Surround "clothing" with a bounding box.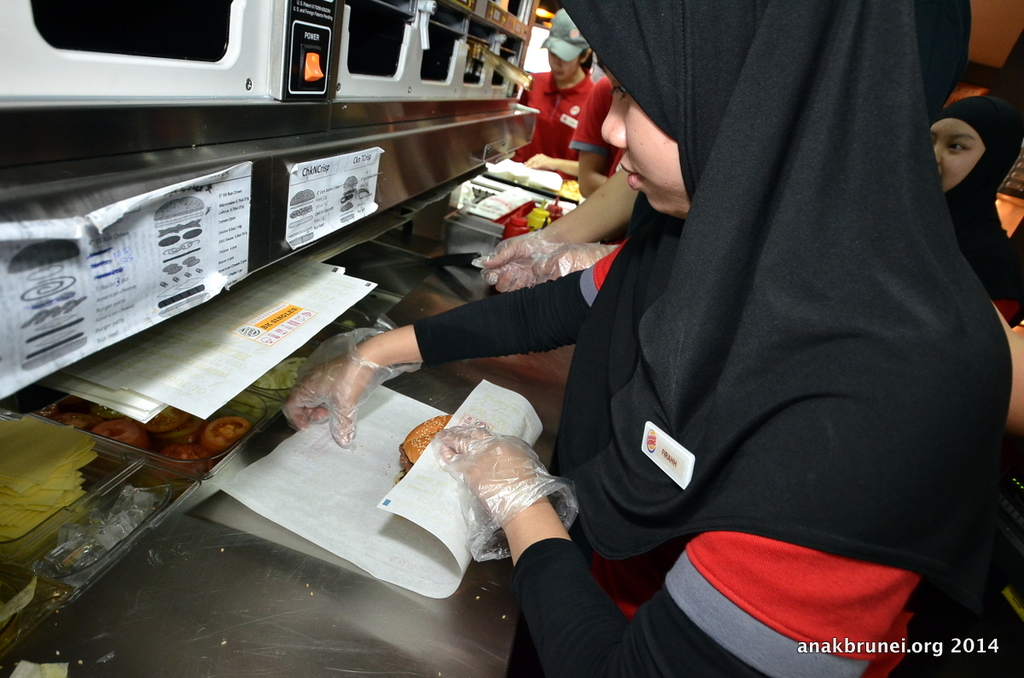
x1=573 y1=75 x2=608 y2=169.
